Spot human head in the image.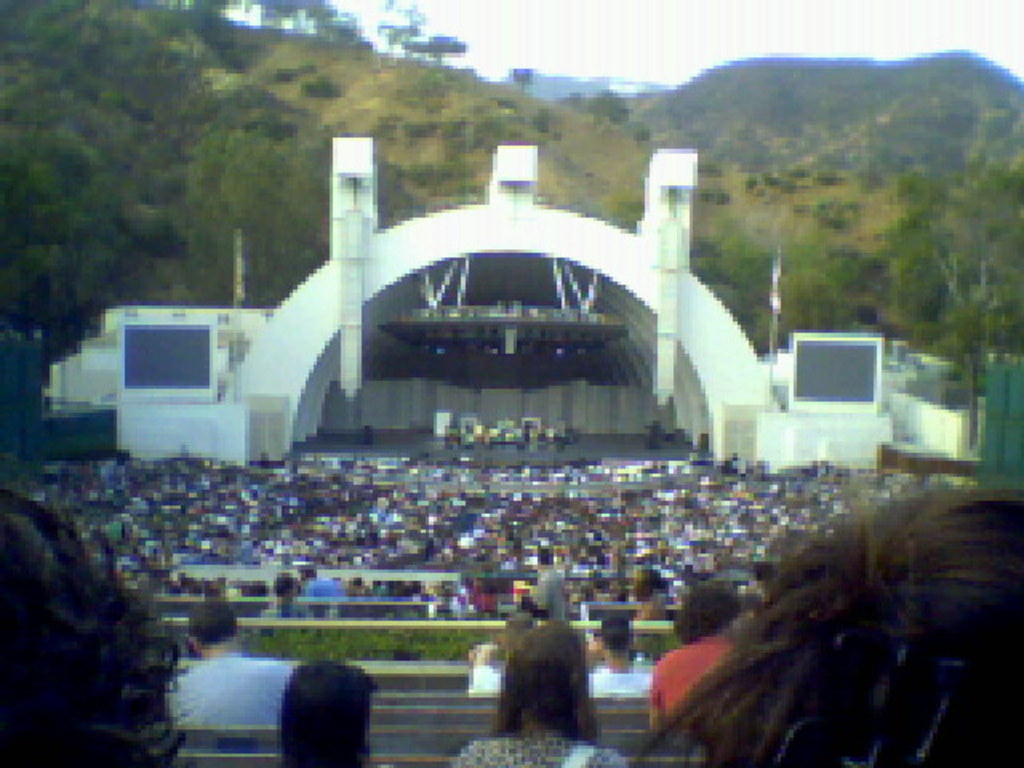
human head found at x1=502 y1=622 x2=594 y2=723.
